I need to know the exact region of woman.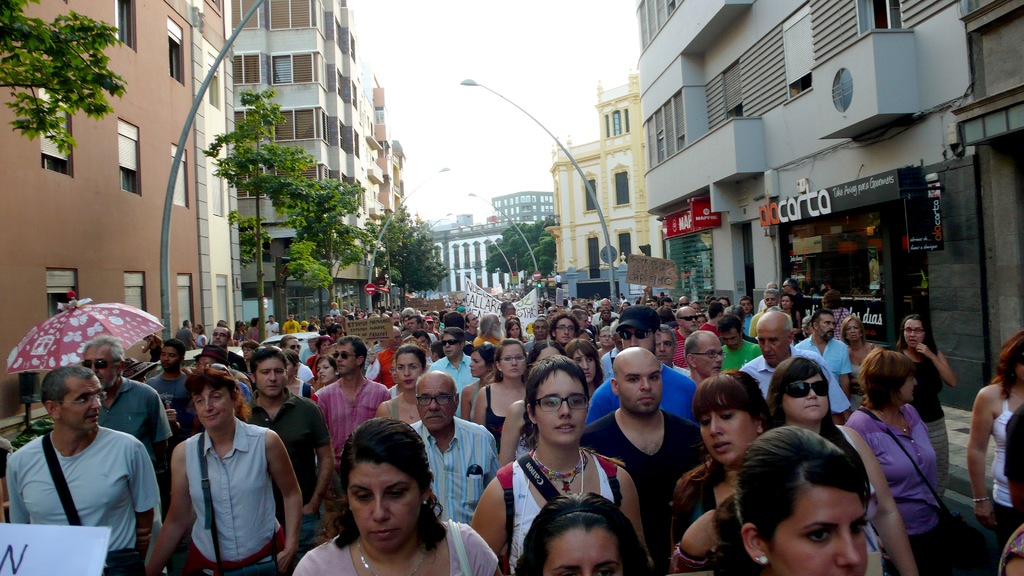
Region: 315:352:335:387.
